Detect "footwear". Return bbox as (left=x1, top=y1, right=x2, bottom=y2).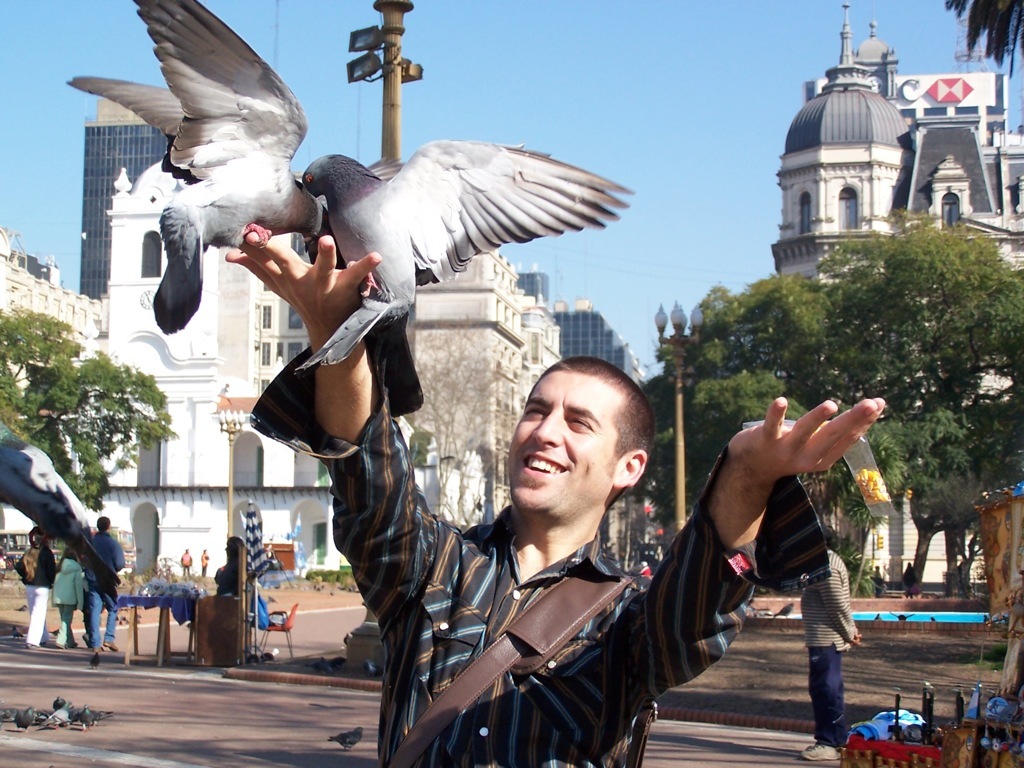
(left=103, top=639, right=118, bottom=651).
